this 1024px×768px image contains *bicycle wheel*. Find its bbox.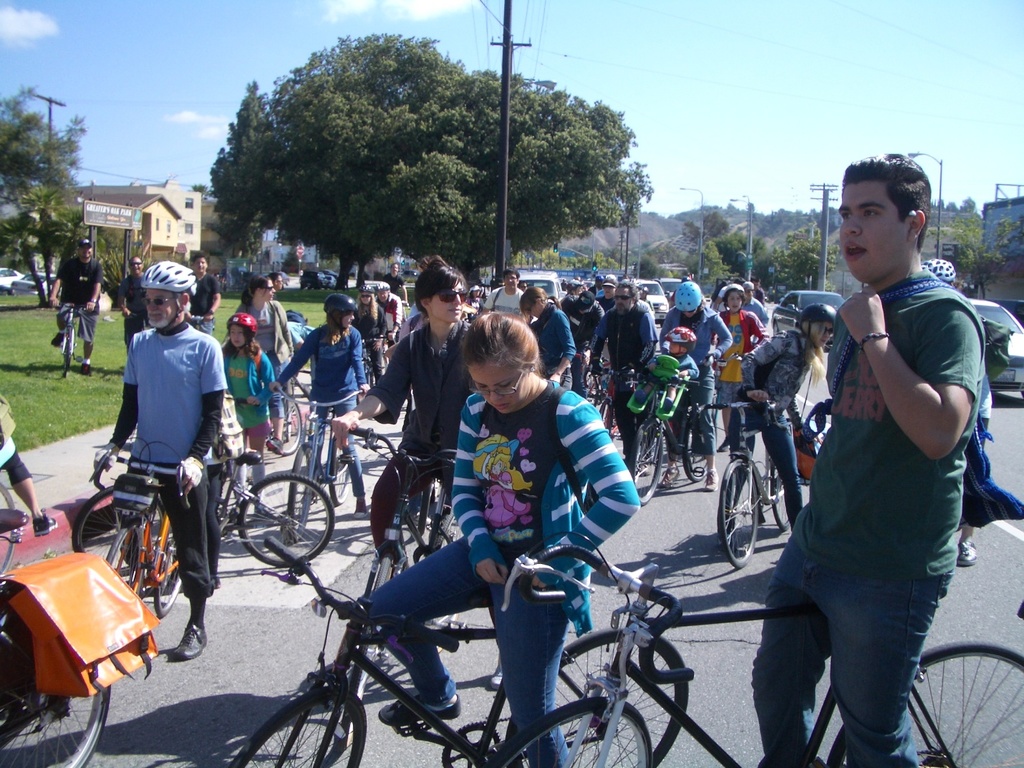
<bbox>65, 482, 183, 574</bbox>.
